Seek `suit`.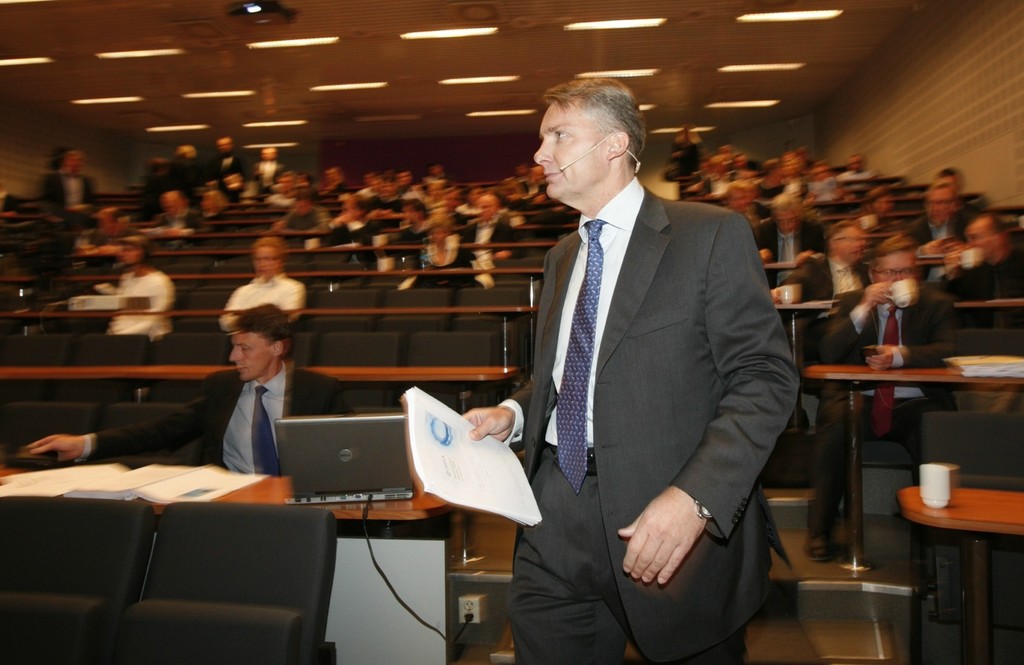
{"left": 749, "top": 216, "right": 821, "bottom": 259}.
